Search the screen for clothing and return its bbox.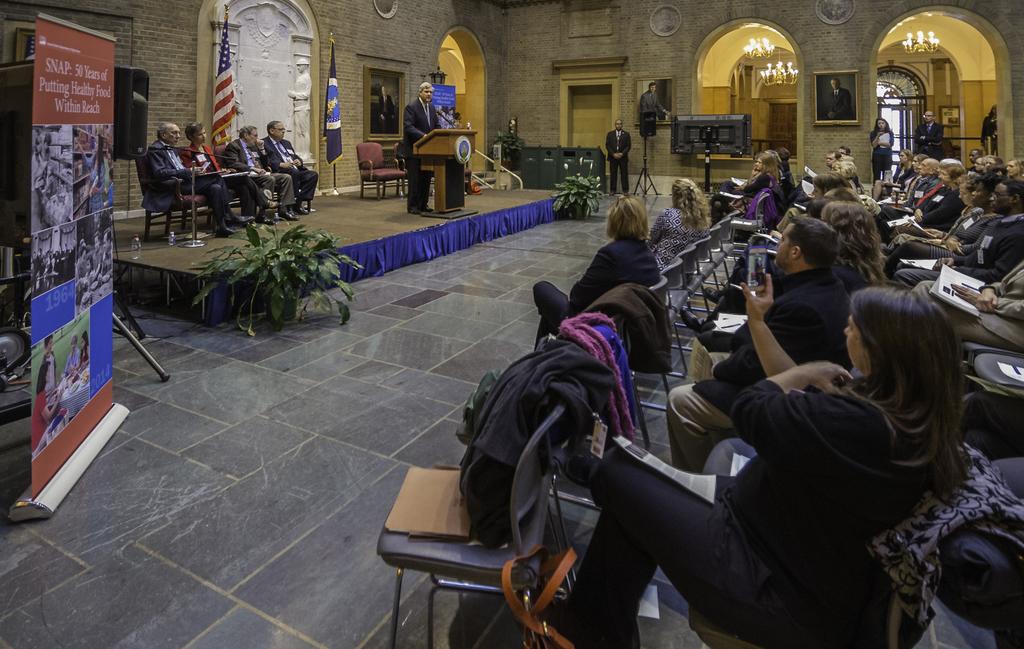
Found: 695,257,854,353.
